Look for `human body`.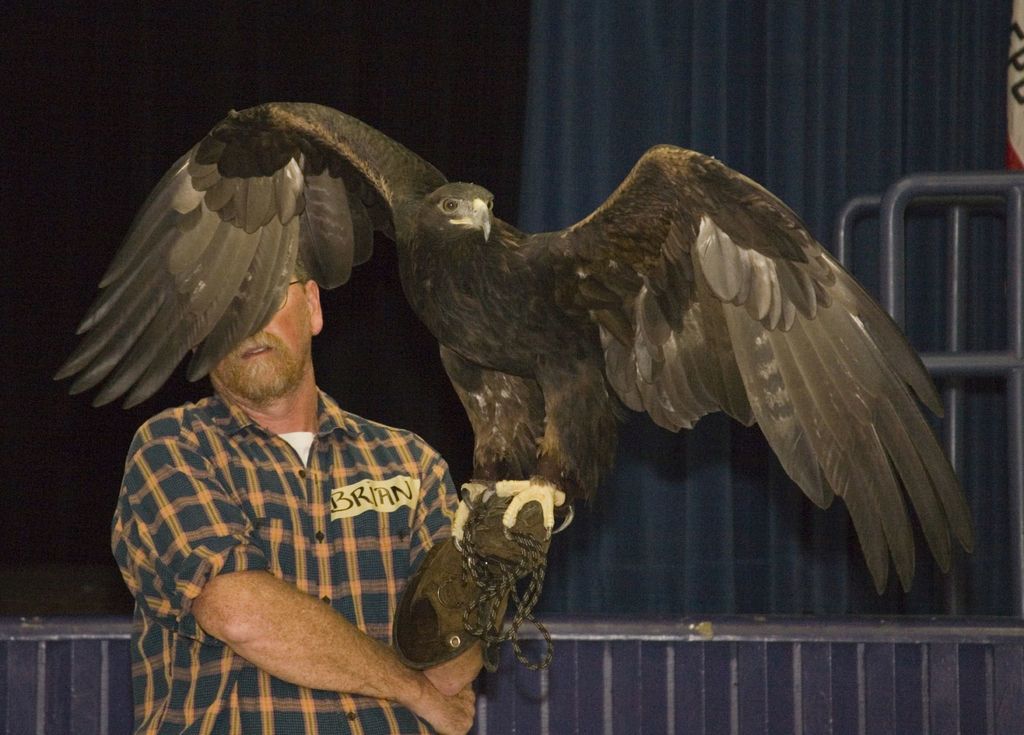
Found: 112,251,484,734.
